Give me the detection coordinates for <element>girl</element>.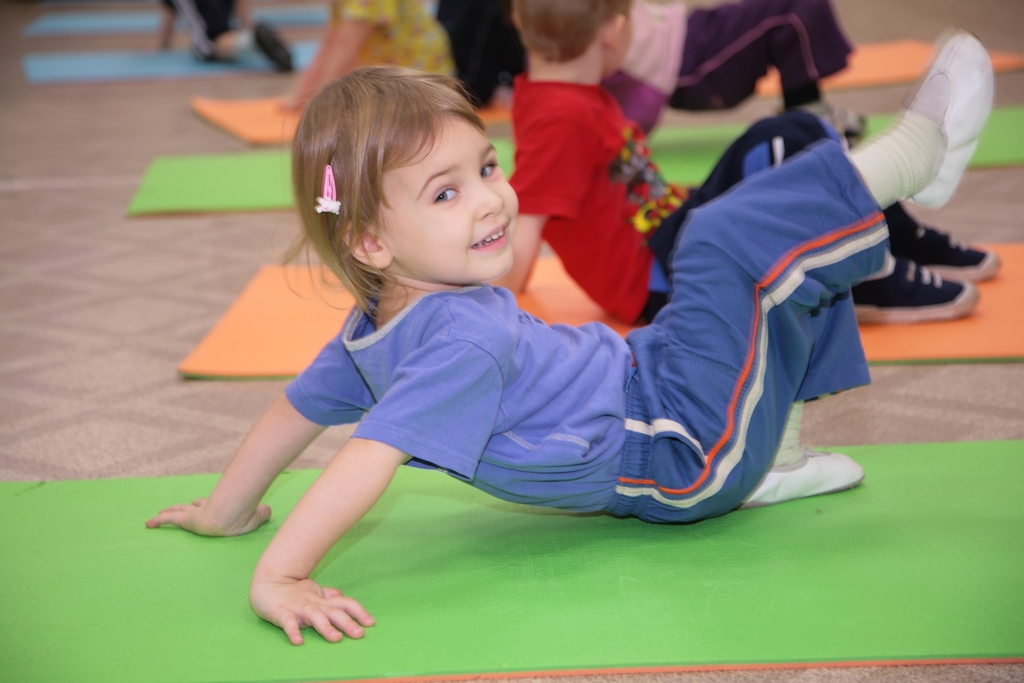
bbox=[145, 30, 994, 639].
